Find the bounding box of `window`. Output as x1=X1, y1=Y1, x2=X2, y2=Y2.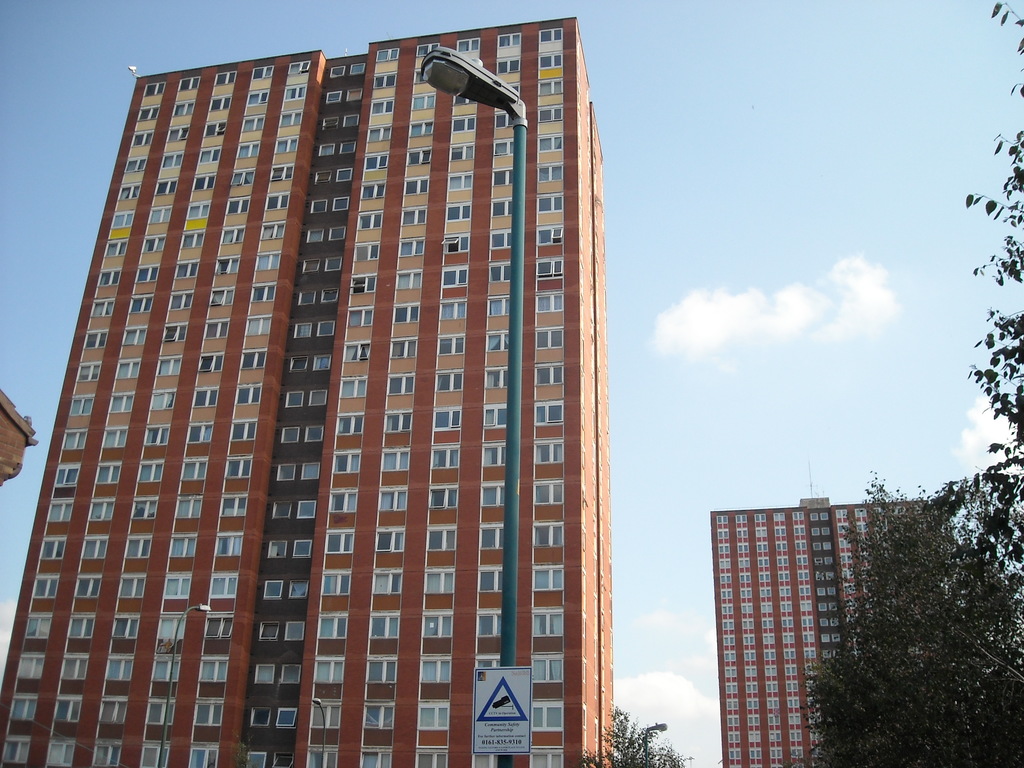
x1=270, y1=498, x2=292, y2=518.
